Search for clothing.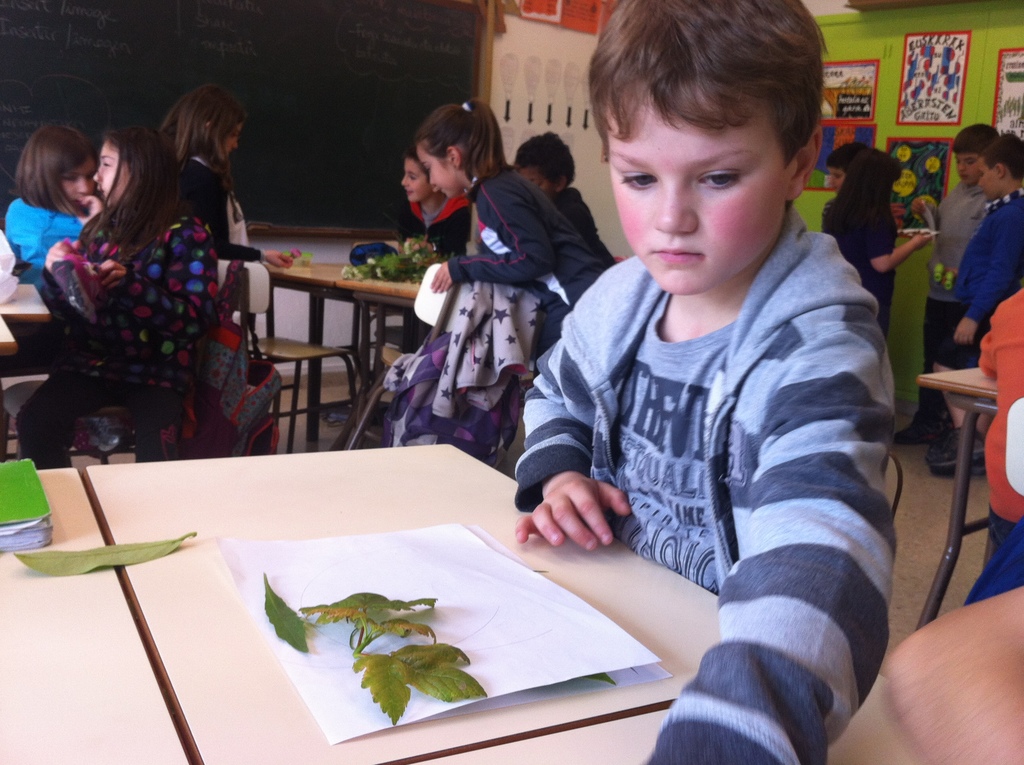
Found at pyautogui.locateOnScreen(541, 178, 624, 266).
